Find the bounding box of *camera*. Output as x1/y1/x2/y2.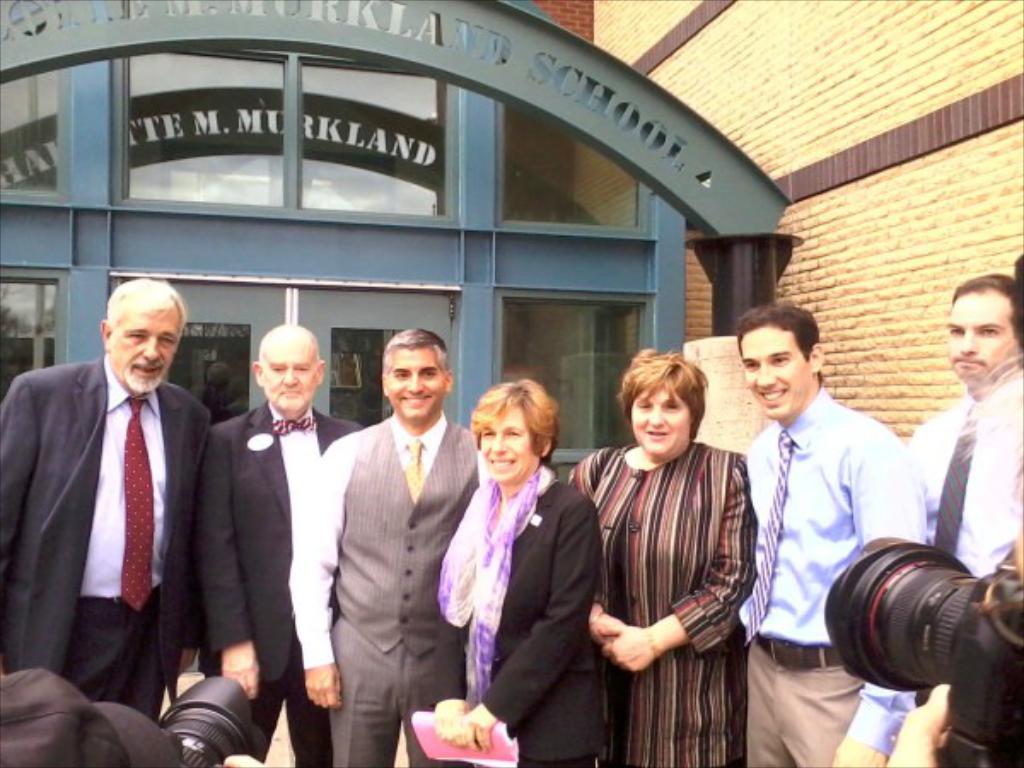
150/671/271/766.
